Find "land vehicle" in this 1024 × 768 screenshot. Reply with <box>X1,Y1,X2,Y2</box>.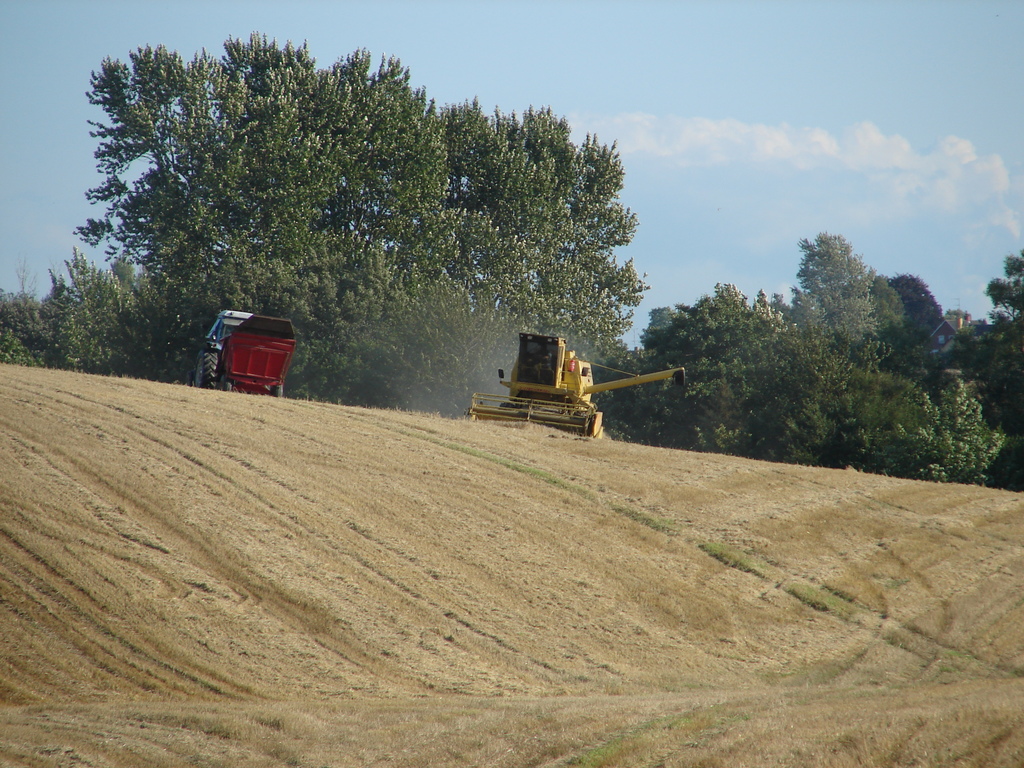
<box>196,312,297,396</box>.
